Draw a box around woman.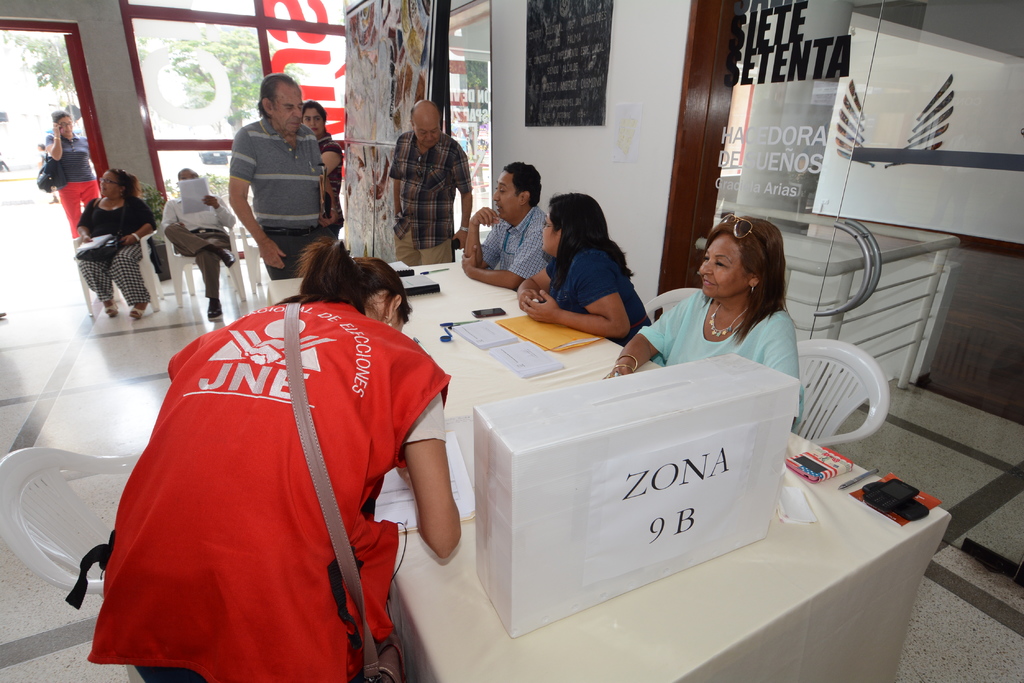
<bbox>300, 97, 345, 239</bbox>.
